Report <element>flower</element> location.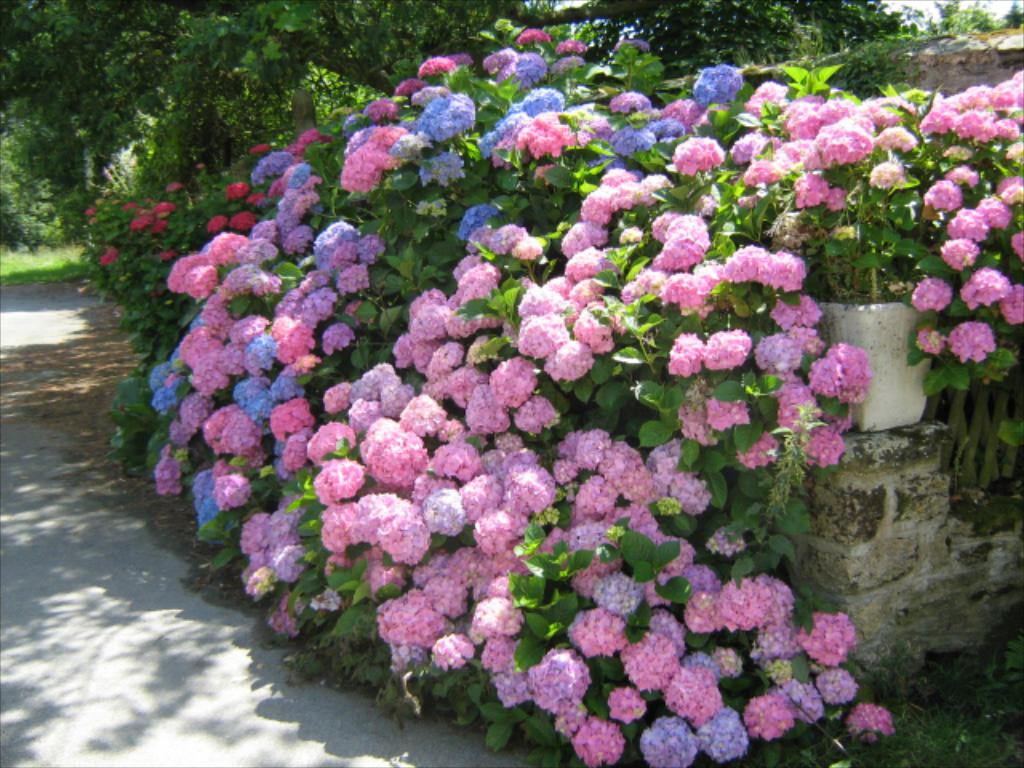
Report: bbox(240, 139, 278, 155).
